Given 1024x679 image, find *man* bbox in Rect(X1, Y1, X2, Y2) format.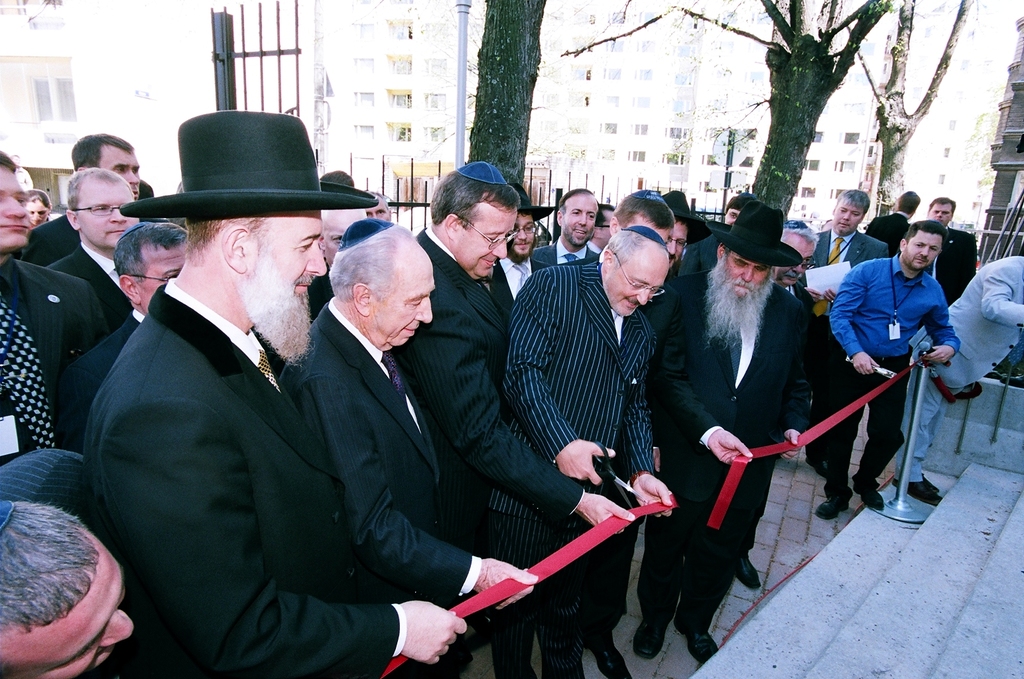
Rect(911, 261, 1023, 501).
